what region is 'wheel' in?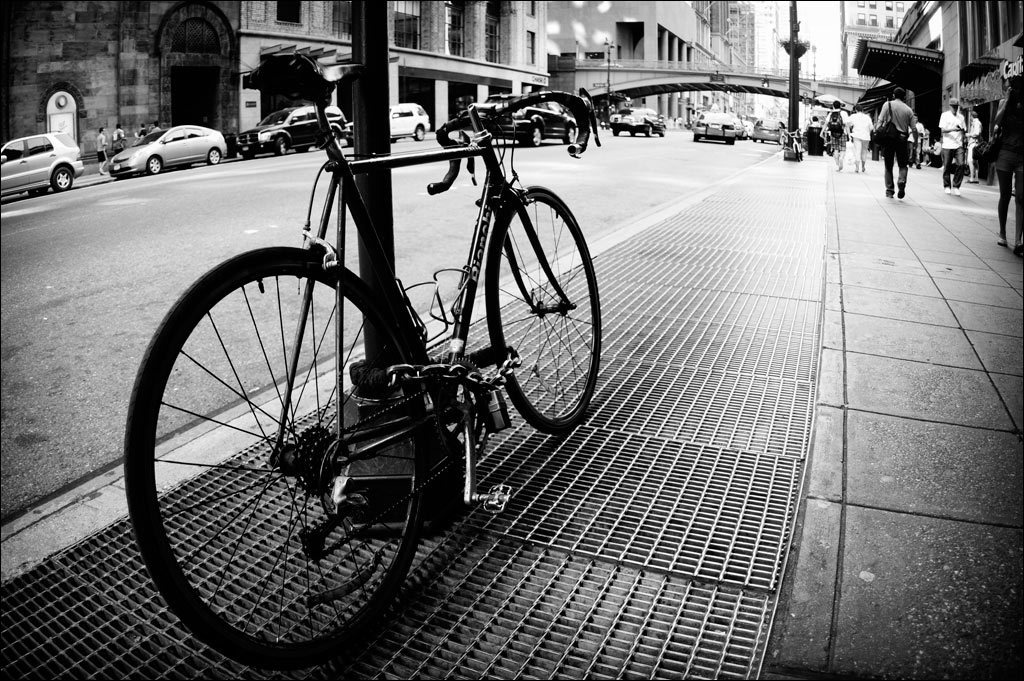
(left=54, top=163, right=82, bottom=194).
